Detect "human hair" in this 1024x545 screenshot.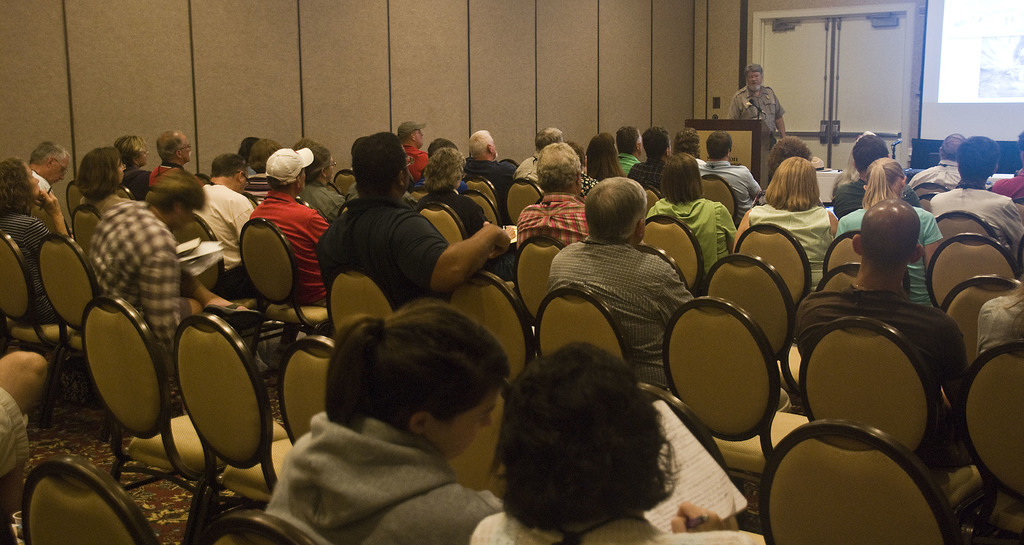
Detection: {"left": 330, "top": 298, "right": 509, "bottom": 462}.
